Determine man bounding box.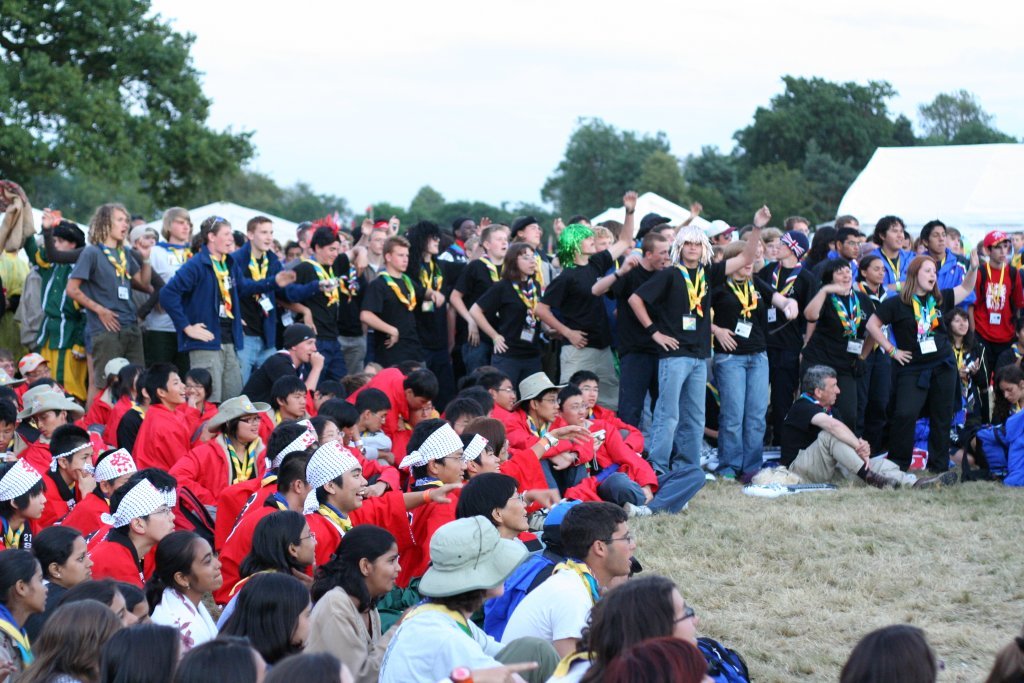
Determined: select_region(498, 503, 639, 656).
